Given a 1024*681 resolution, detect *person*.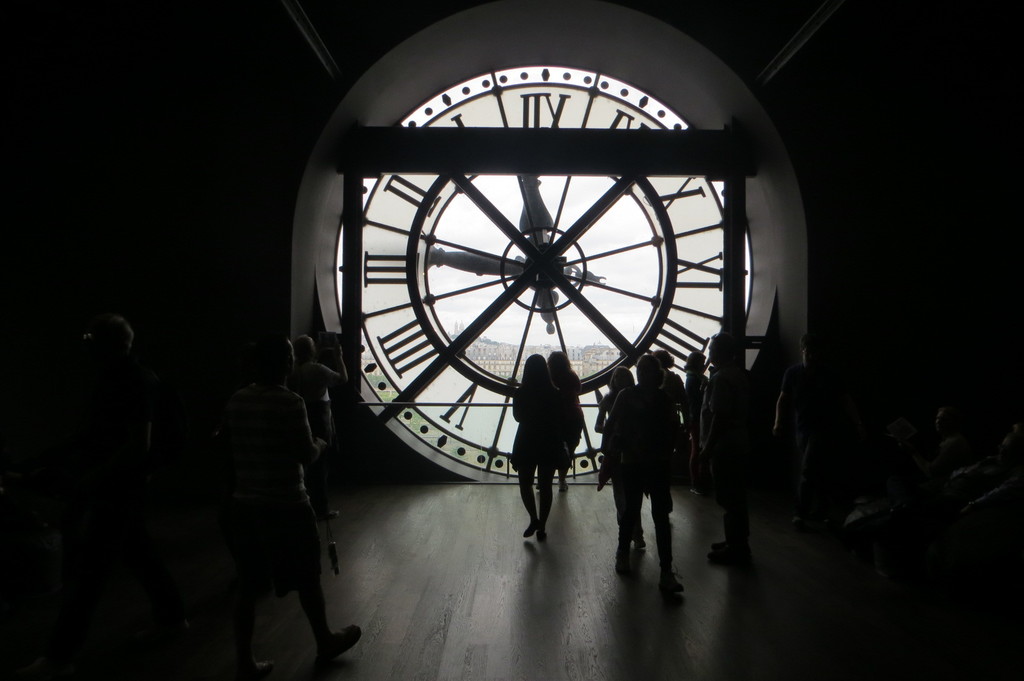
detection(222, 330, 361, 677).
